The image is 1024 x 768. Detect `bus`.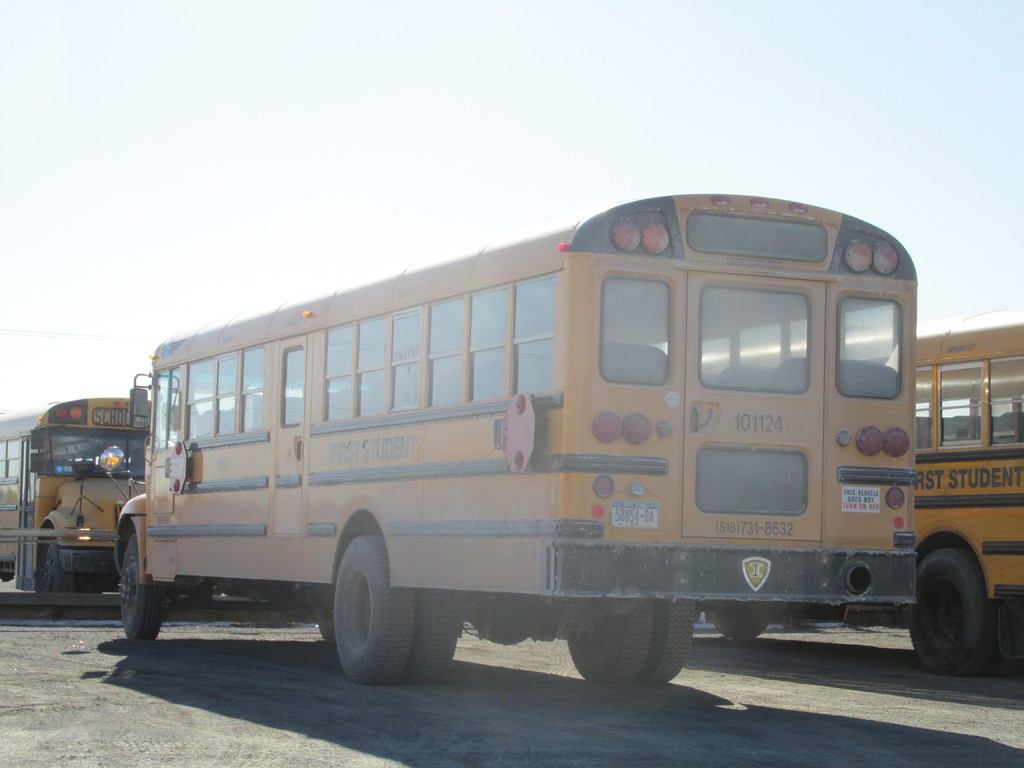
Detection: 0, 389, 180, 596.
